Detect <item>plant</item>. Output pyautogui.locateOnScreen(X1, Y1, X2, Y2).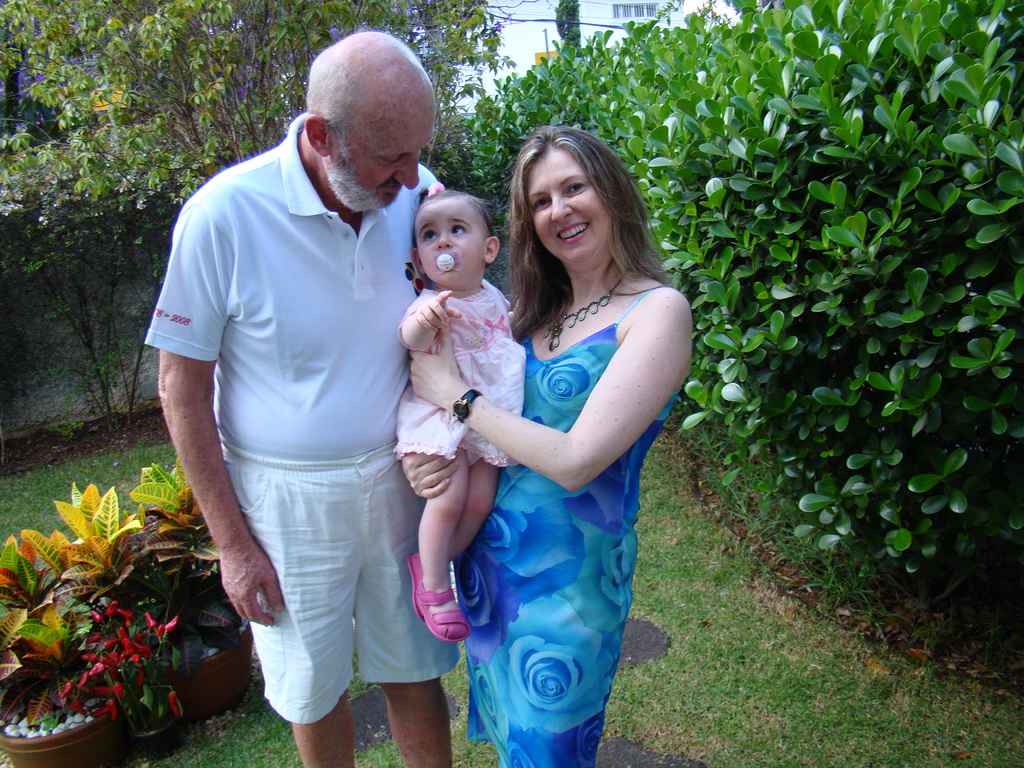
pyautogui.locateOnScreen(0, 0, 493, 440).
